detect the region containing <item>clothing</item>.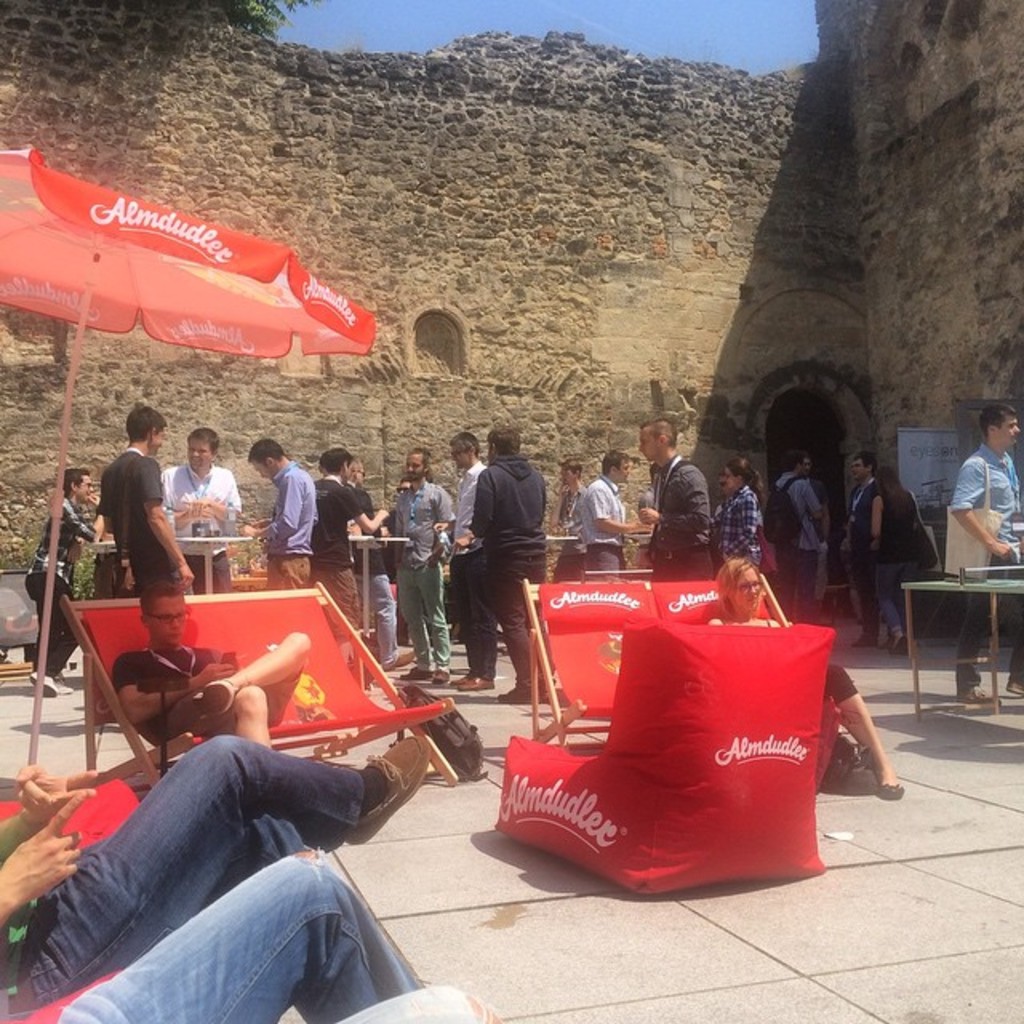
(766, 470, 824, 608).
